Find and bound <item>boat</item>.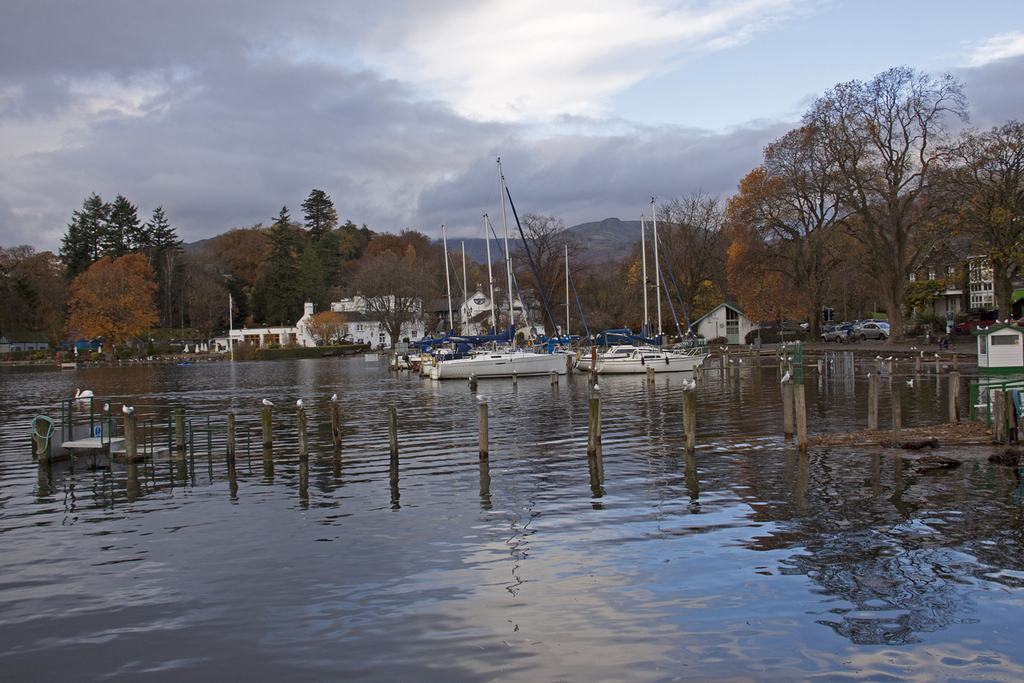
Bound: (577, 210, 672, 372).
